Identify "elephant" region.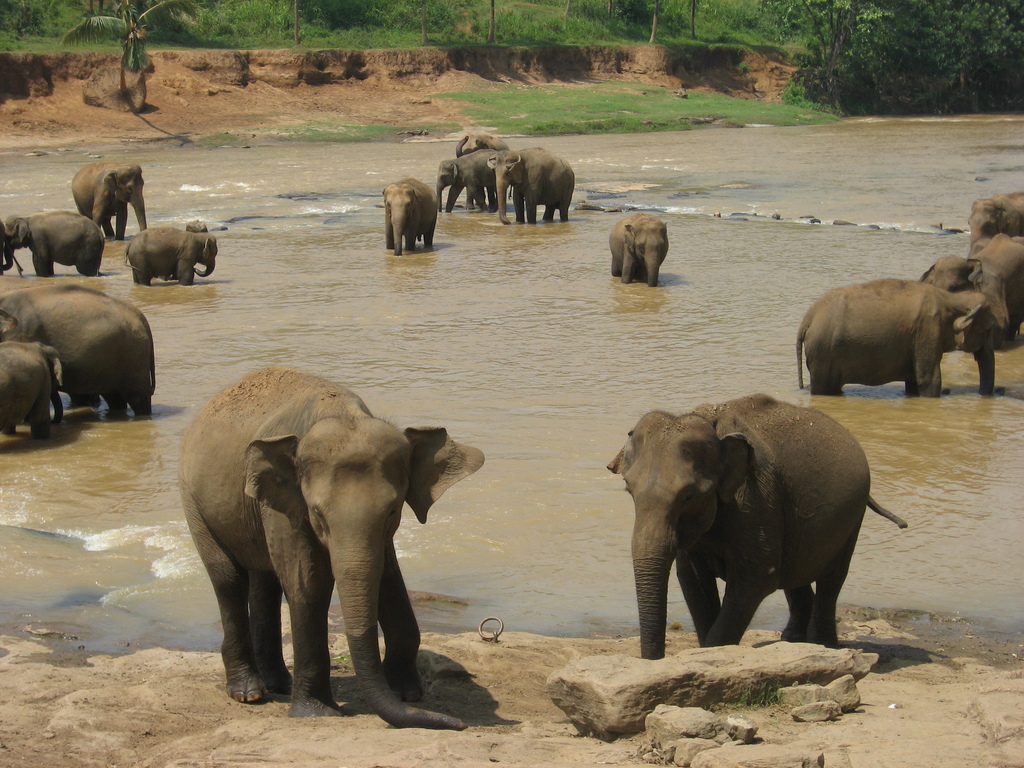
Region: left=596, top=214, right=684, bottom=276.
